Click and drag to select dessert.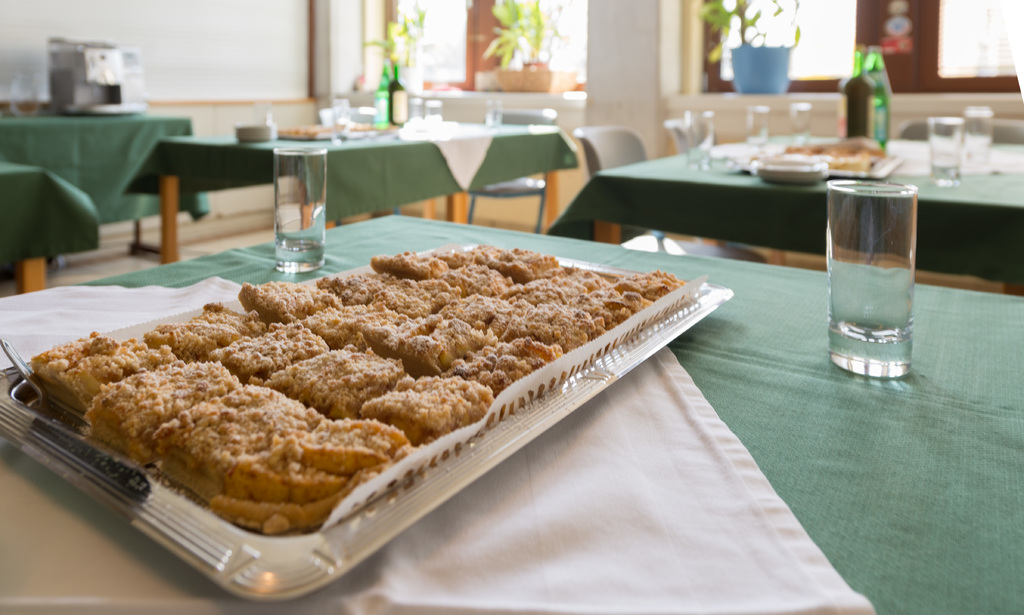
Selection: 148, 306, 268, 359.
